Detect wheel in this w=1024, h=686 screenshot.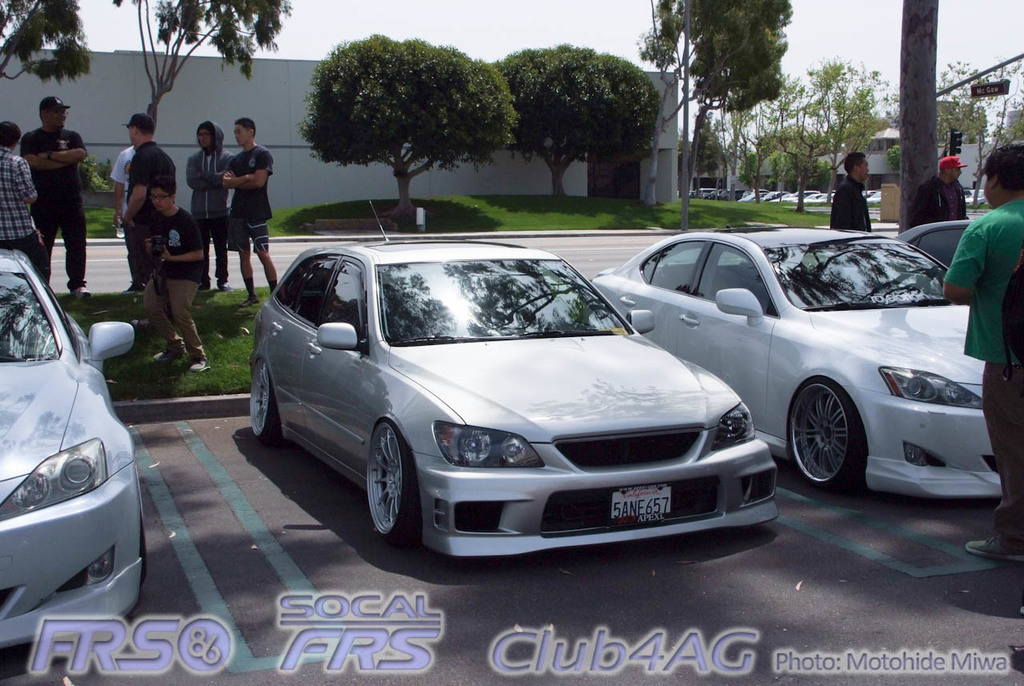
Detection: 365 418 424 548.
